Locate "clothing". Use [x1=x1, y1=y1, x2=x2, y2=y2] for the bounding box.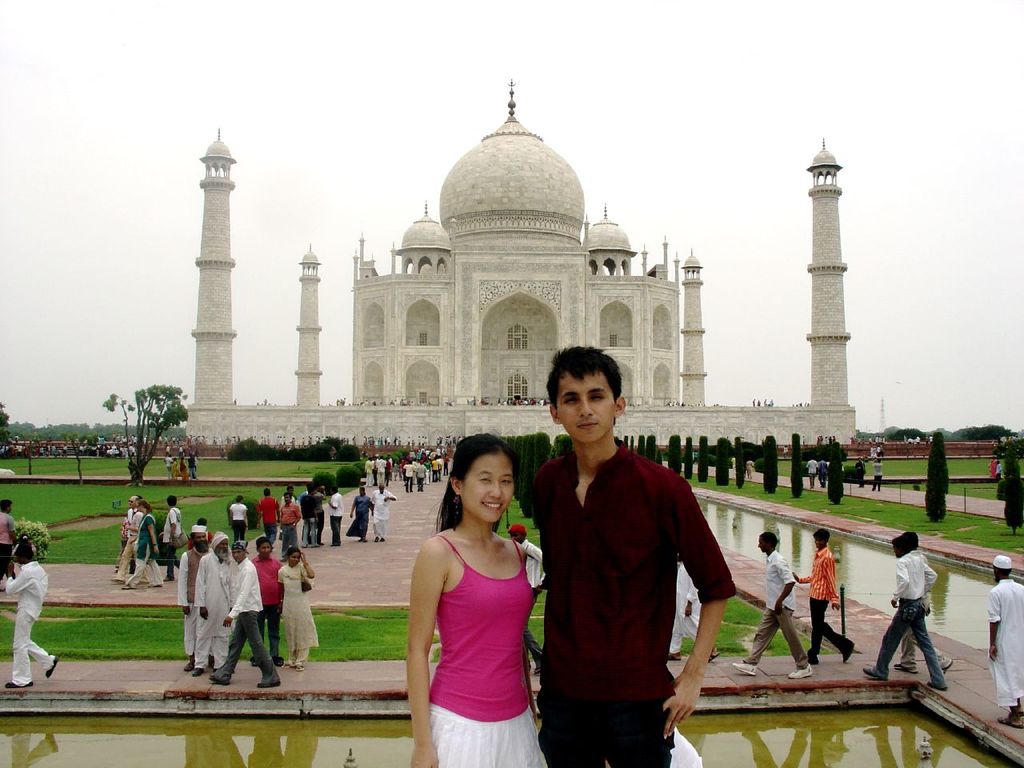
[x1=179, y1=546, x2=209, y2=658].
